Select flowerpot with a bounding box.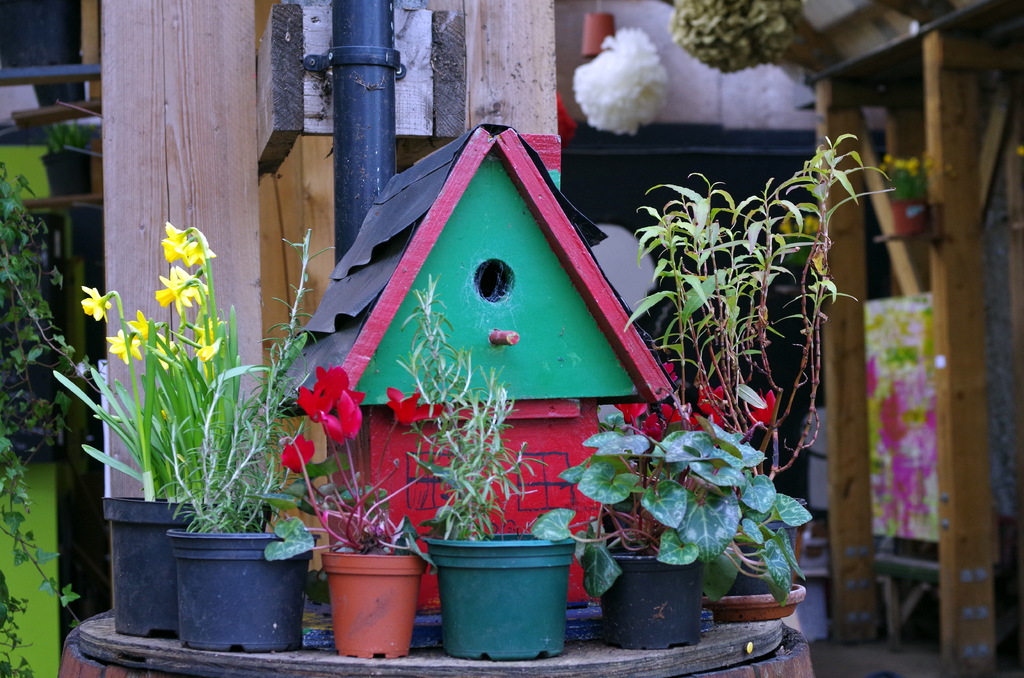
{"left": 101, "top": 494, "right": 270, "bottom": 640}.
